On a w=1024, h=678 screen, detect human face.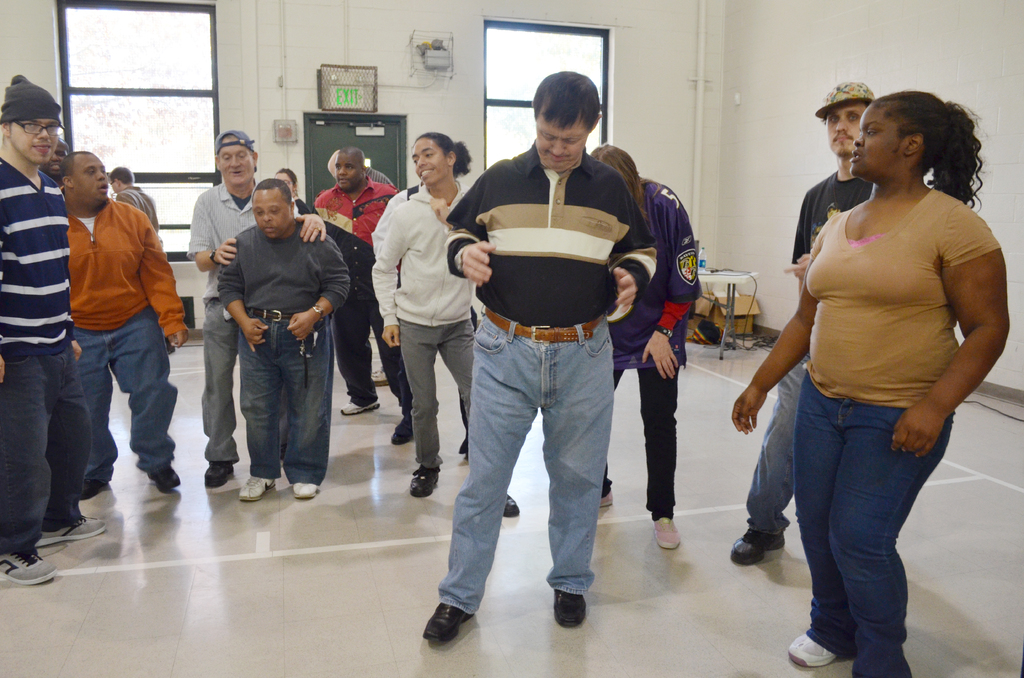
box=[77, 154, 113, 205].
